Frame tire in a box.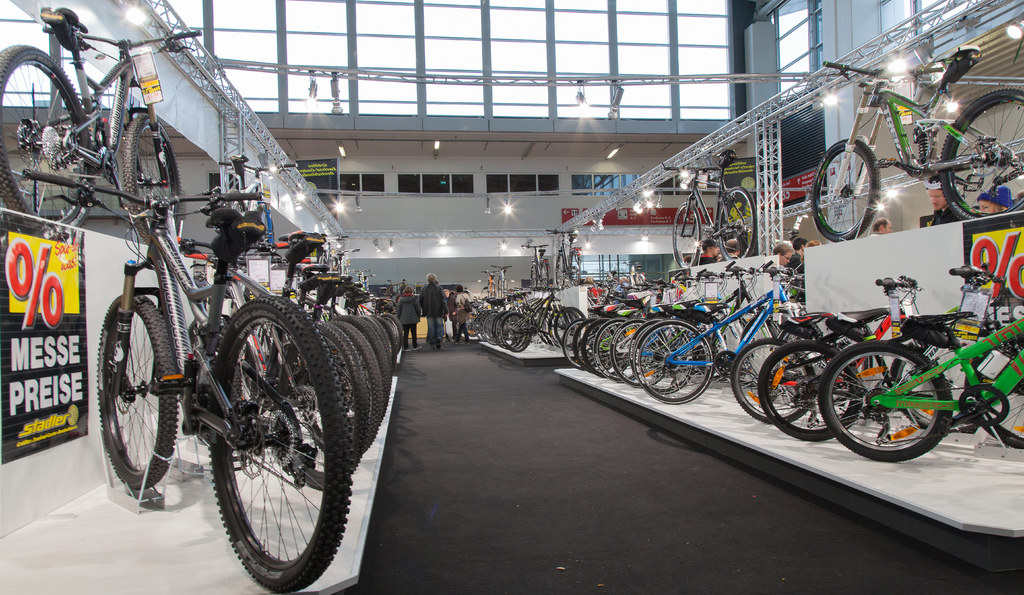
crop(714, 187, 758, 258).
